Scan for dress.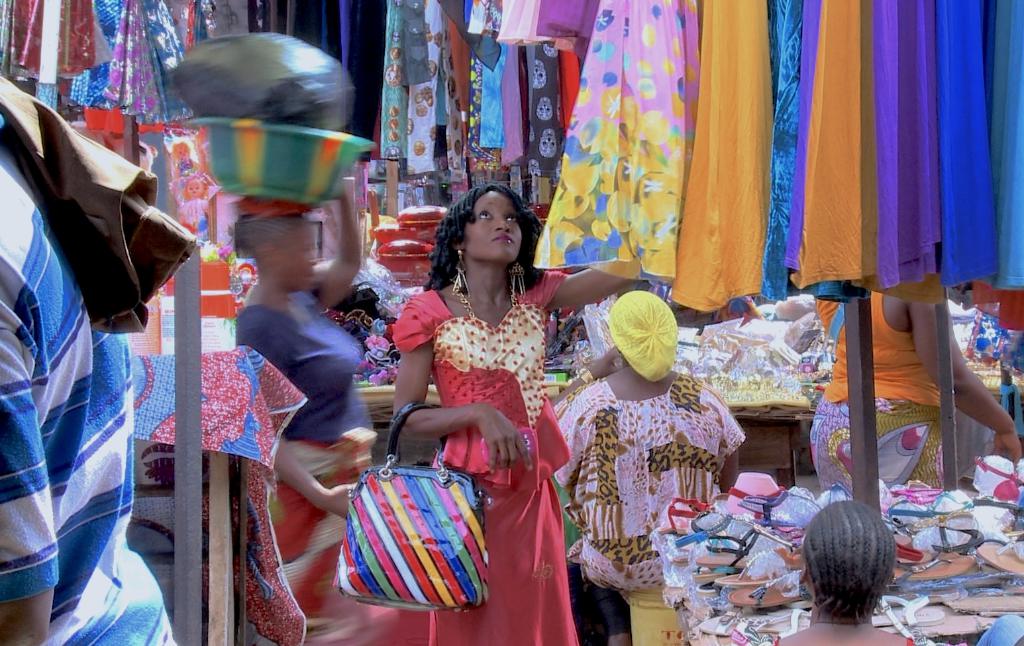
Scan result: <box>540,369,743,594</box>.
